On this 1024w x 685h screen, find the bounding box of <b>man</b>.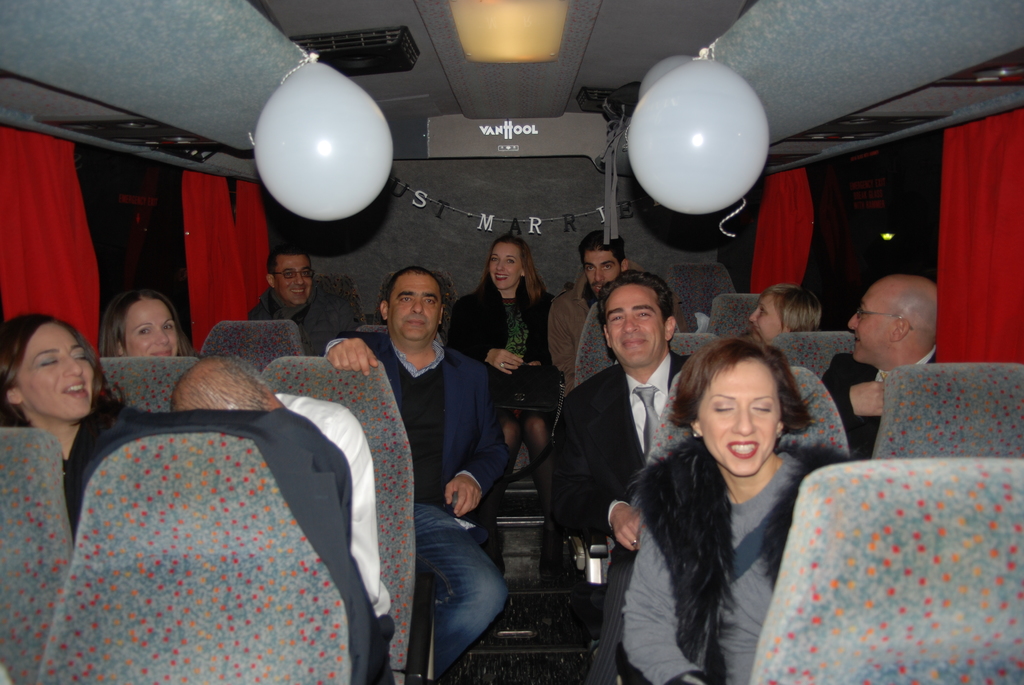
Bounding box: bbox=[246, 246, 357, 361].
